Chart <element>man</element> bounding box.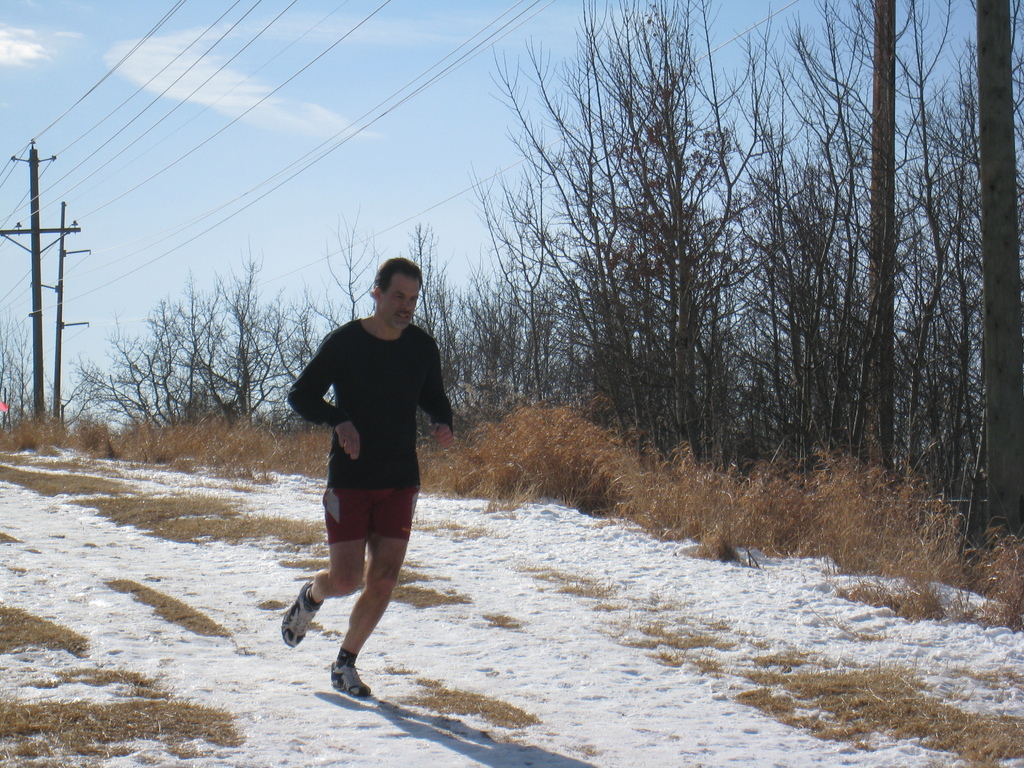
Charted: bbox(279, 249, 460, 707).
